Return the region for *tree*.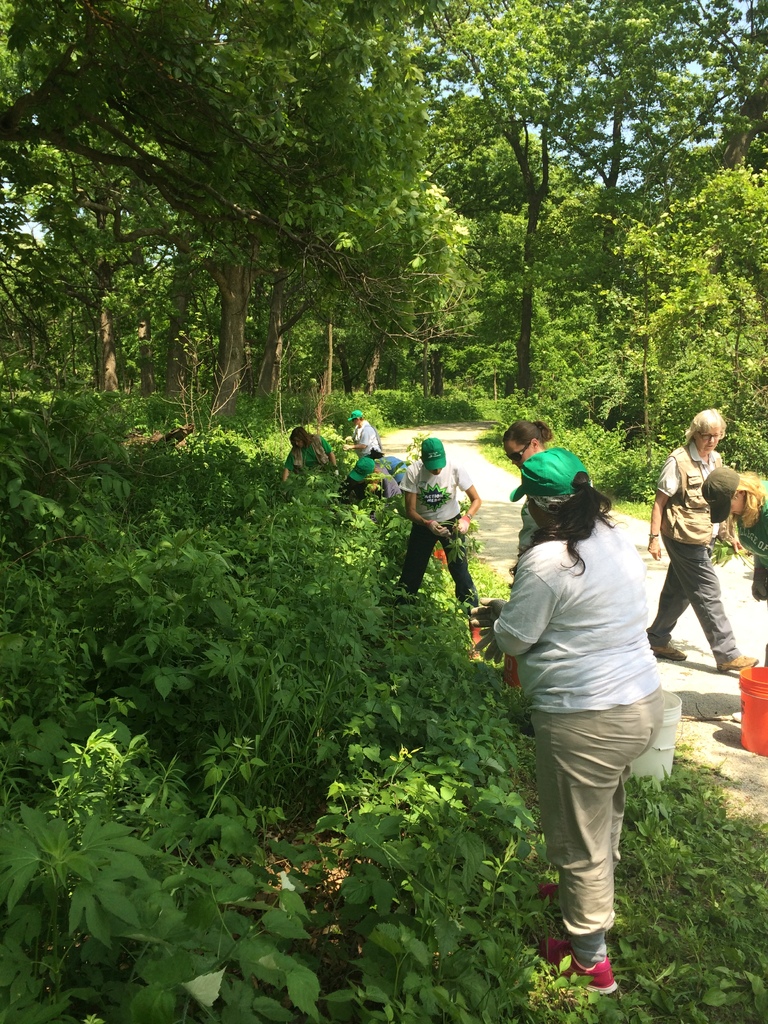
[x1=454, y1=0, x2=617, y2=386].
